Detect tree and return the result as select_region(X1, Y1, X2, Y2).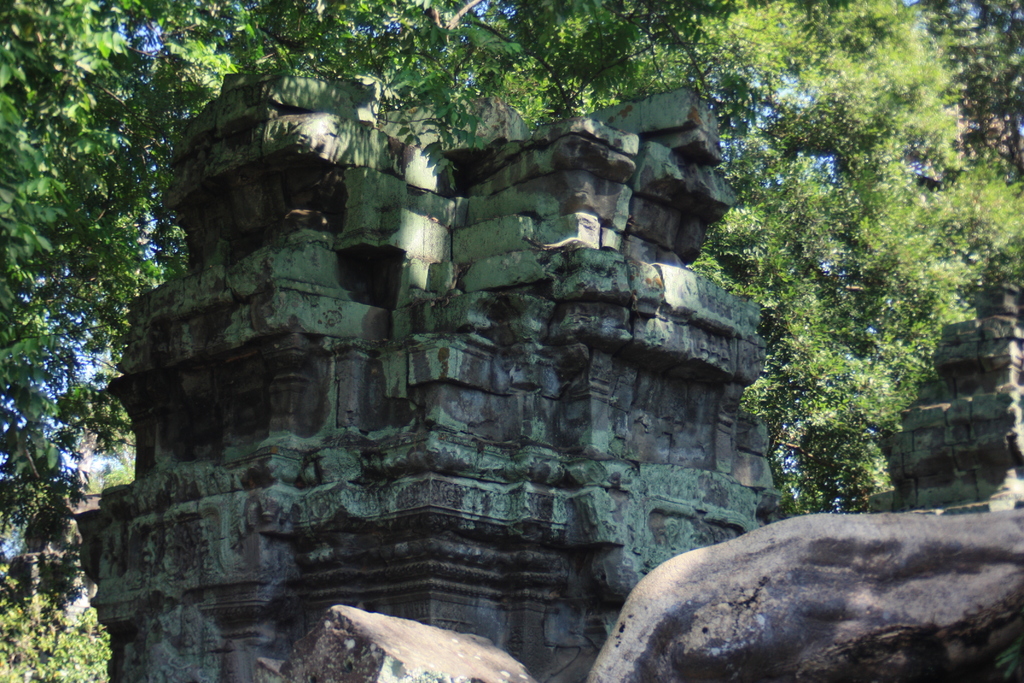
select_region(690, 0, 1023, 517).
